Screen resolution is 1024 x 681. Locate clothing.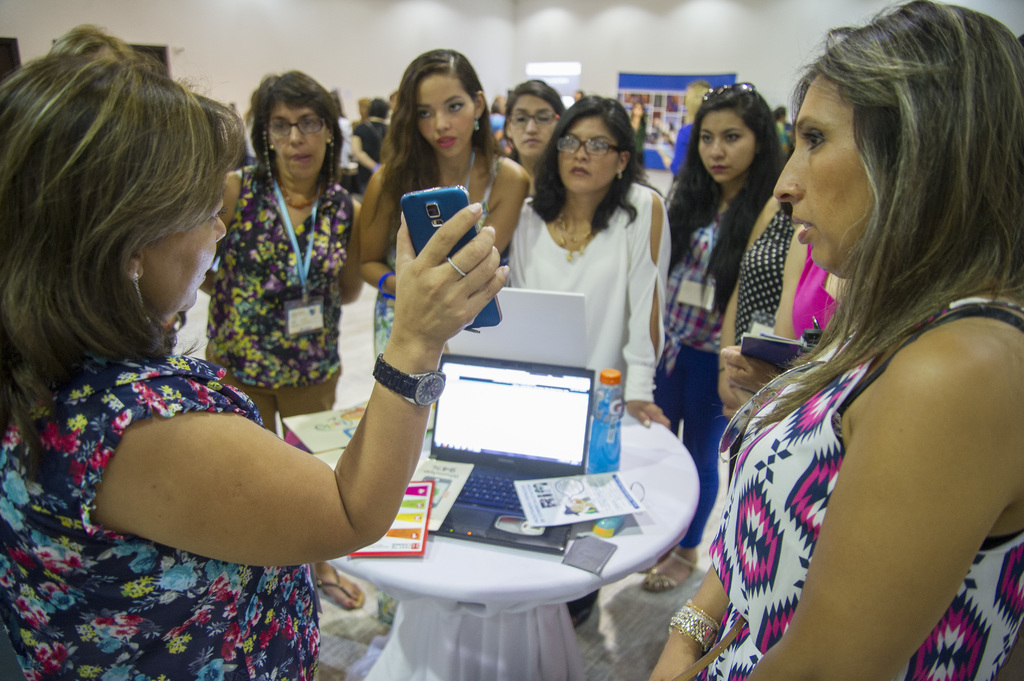
687/280/1023/680.
